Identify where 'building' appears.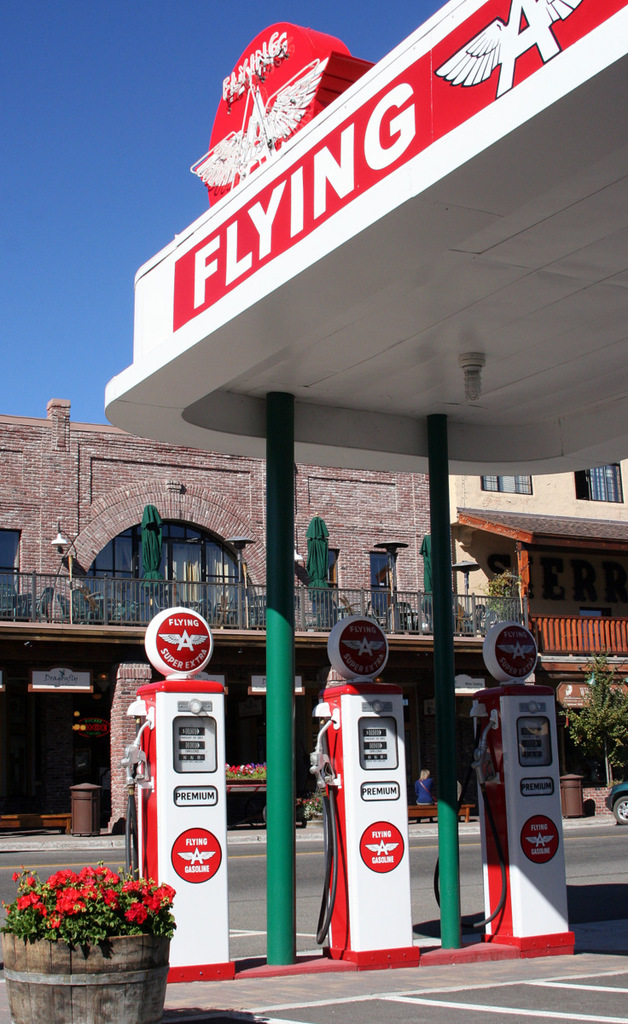
Appears at locate(0, 398, 447, 835).
